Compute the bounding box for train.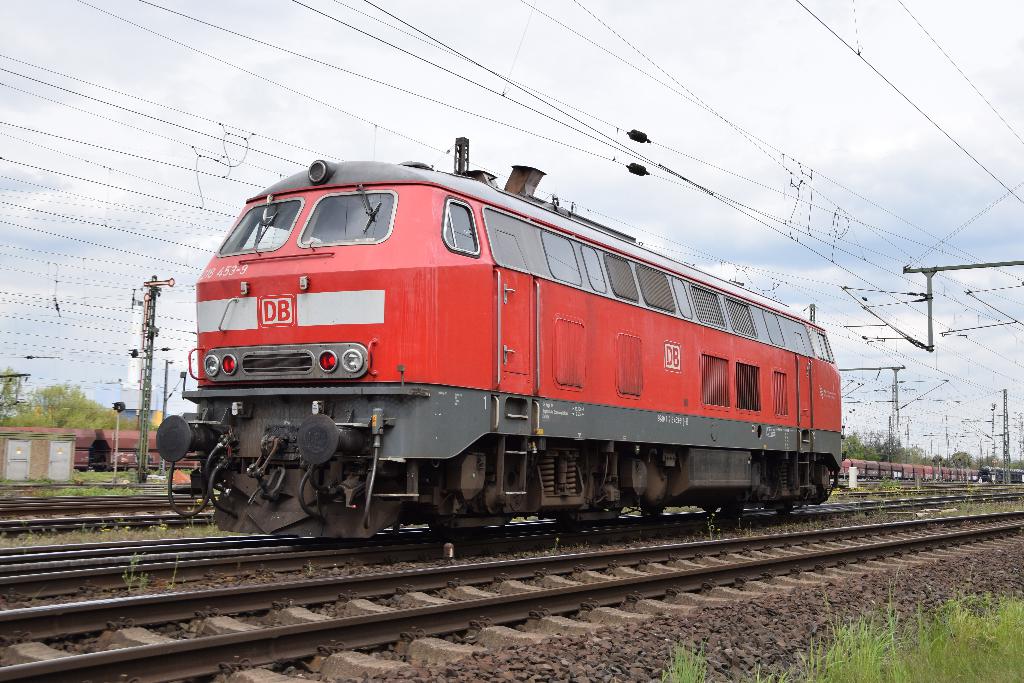
{"left": 842, "top": 459, "right": 986, "bottom": 479}.
